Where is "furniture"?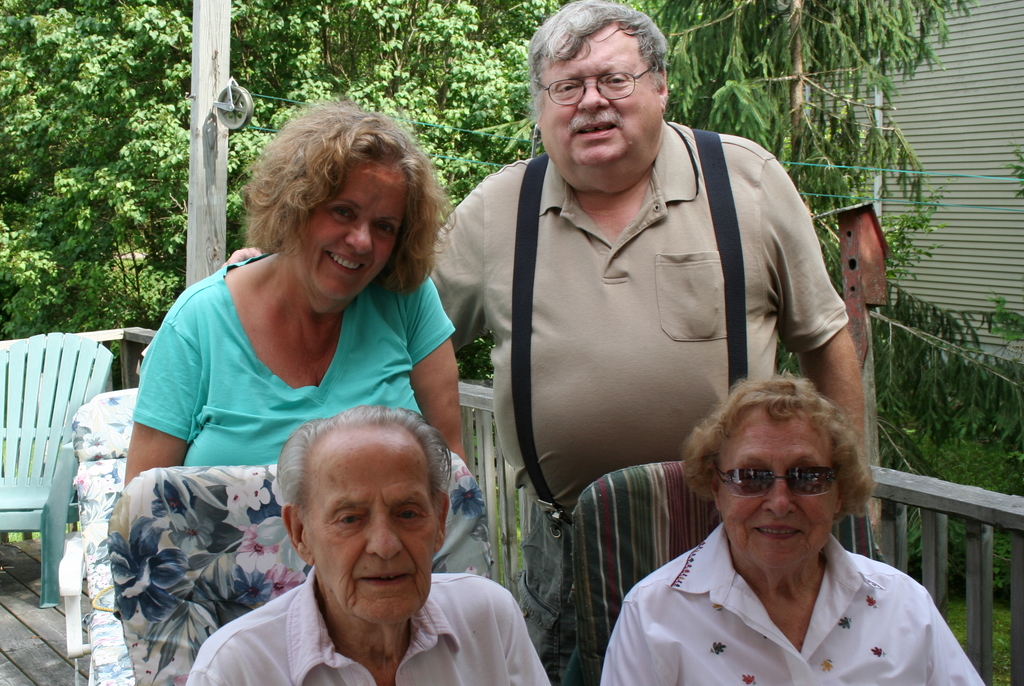
pyautogui.locateOnScreen(0, 332, 113, 609).
